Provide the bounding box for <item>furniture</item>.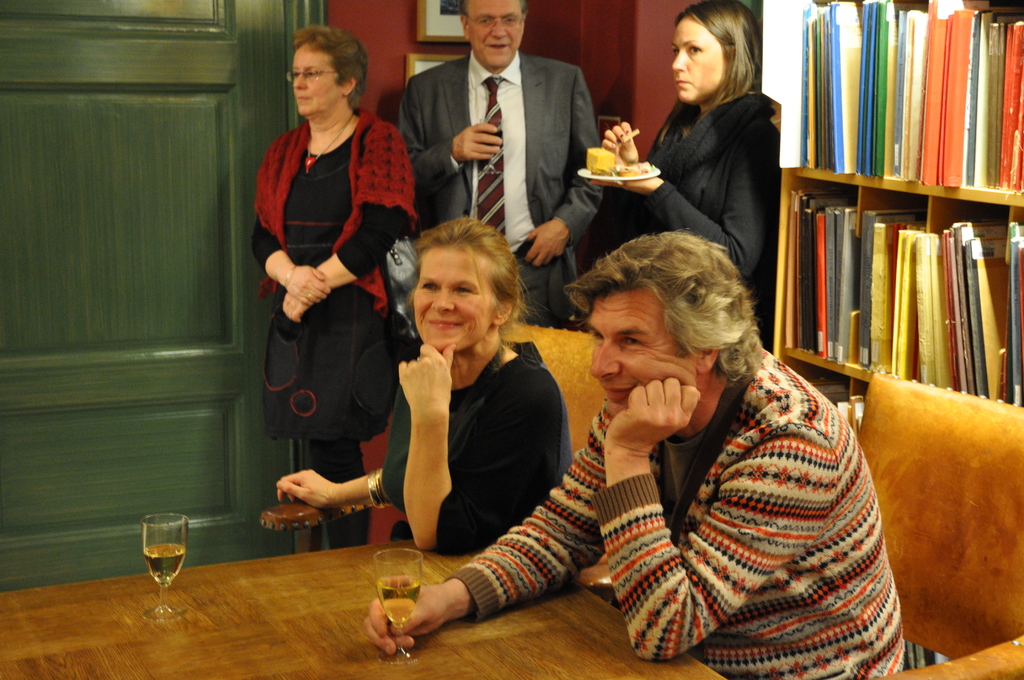
detection(770, 0, 1023, 437).
